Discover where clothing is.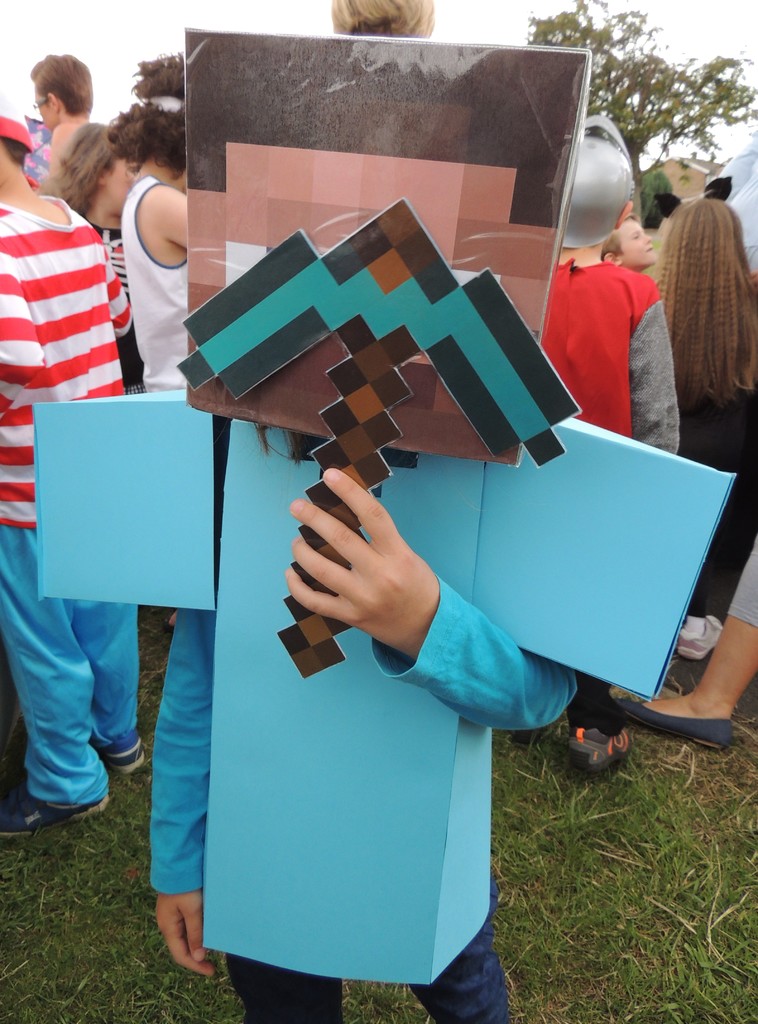
Discovered at bbox=(542, 255, 681, 732).
